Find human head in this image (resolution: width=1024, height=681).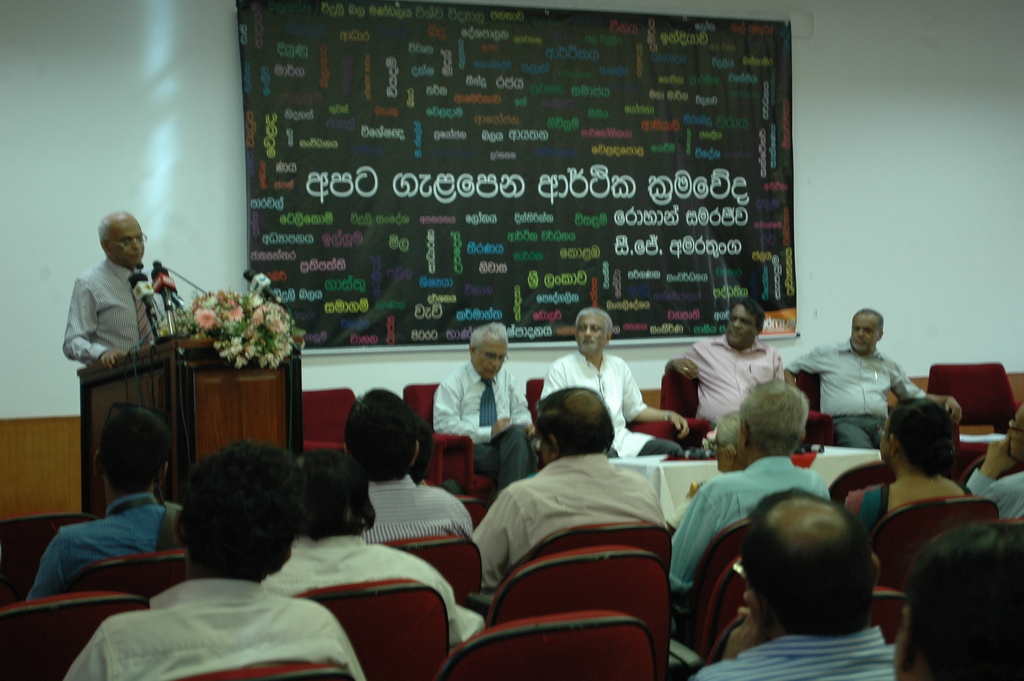
172 444 307 586.
